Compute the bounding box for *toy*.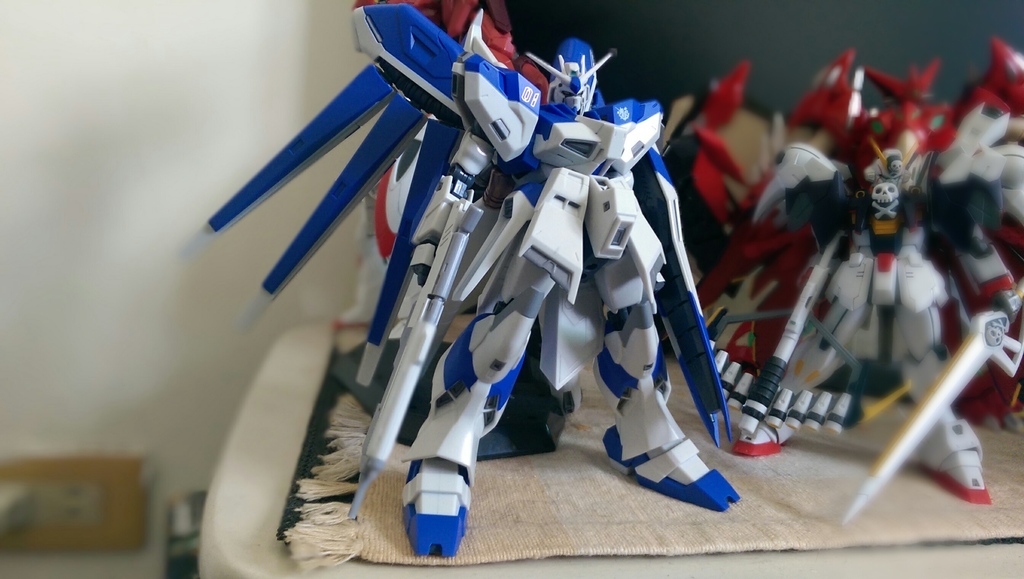
(x1=207, y1=11, x2=755, y2=555).
